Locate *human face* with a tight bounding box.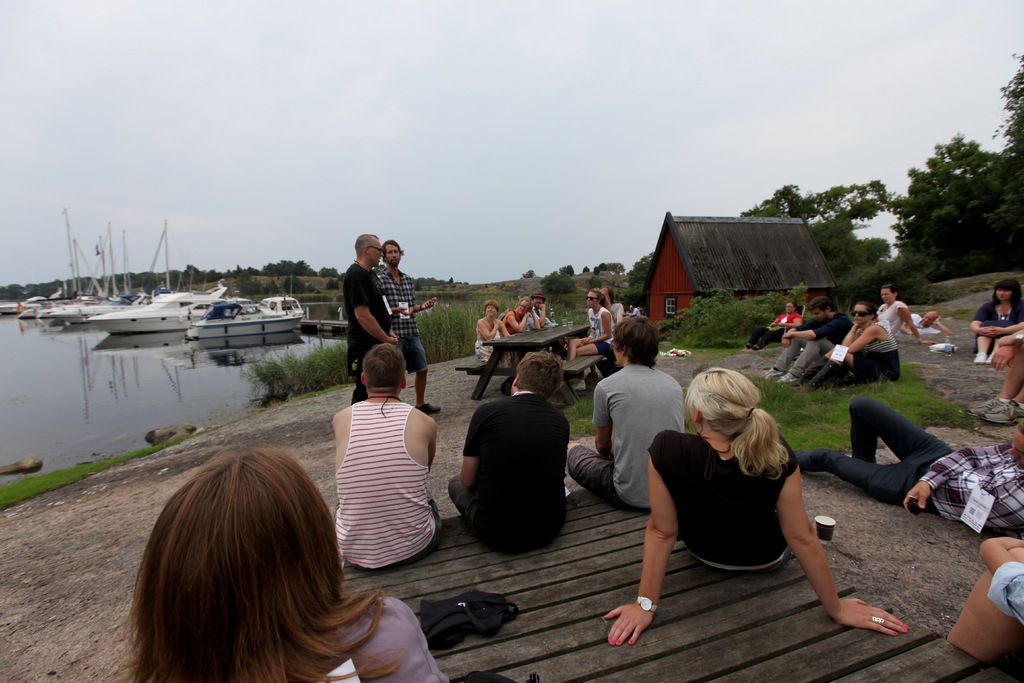
851,303,871,322.
